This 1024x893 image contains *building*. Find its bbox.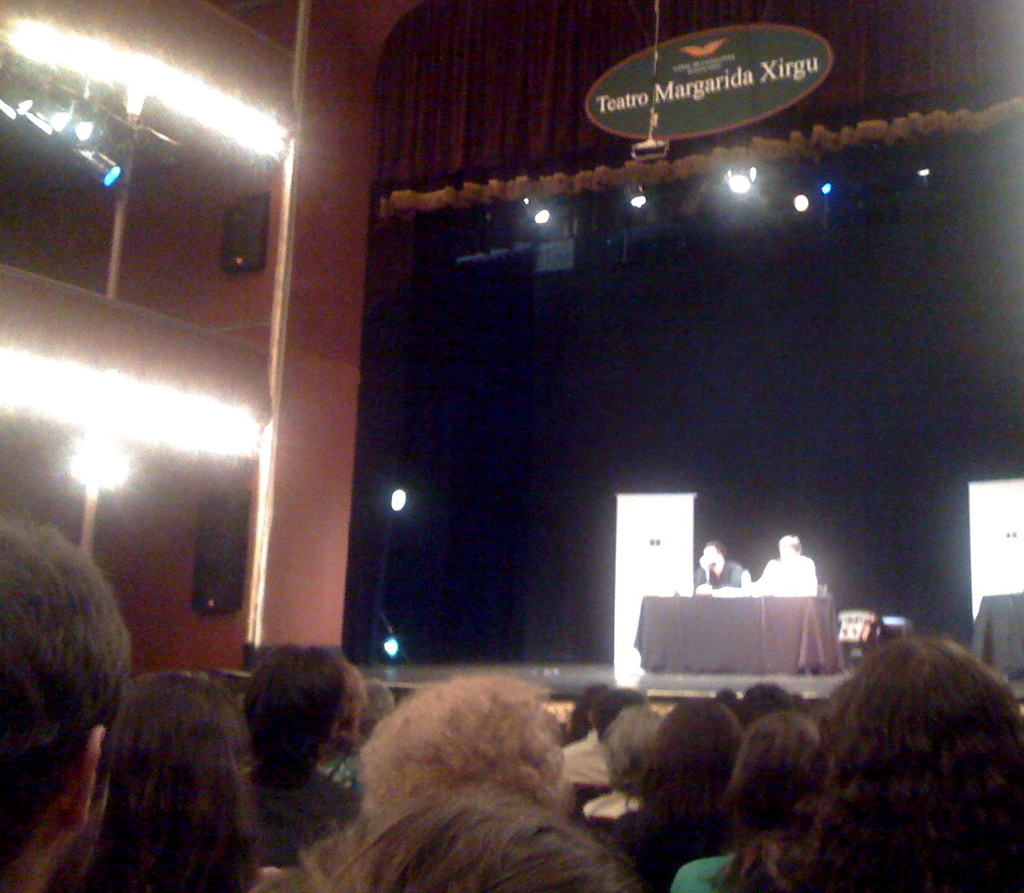
select_region(0, 0, 1023, 892).
